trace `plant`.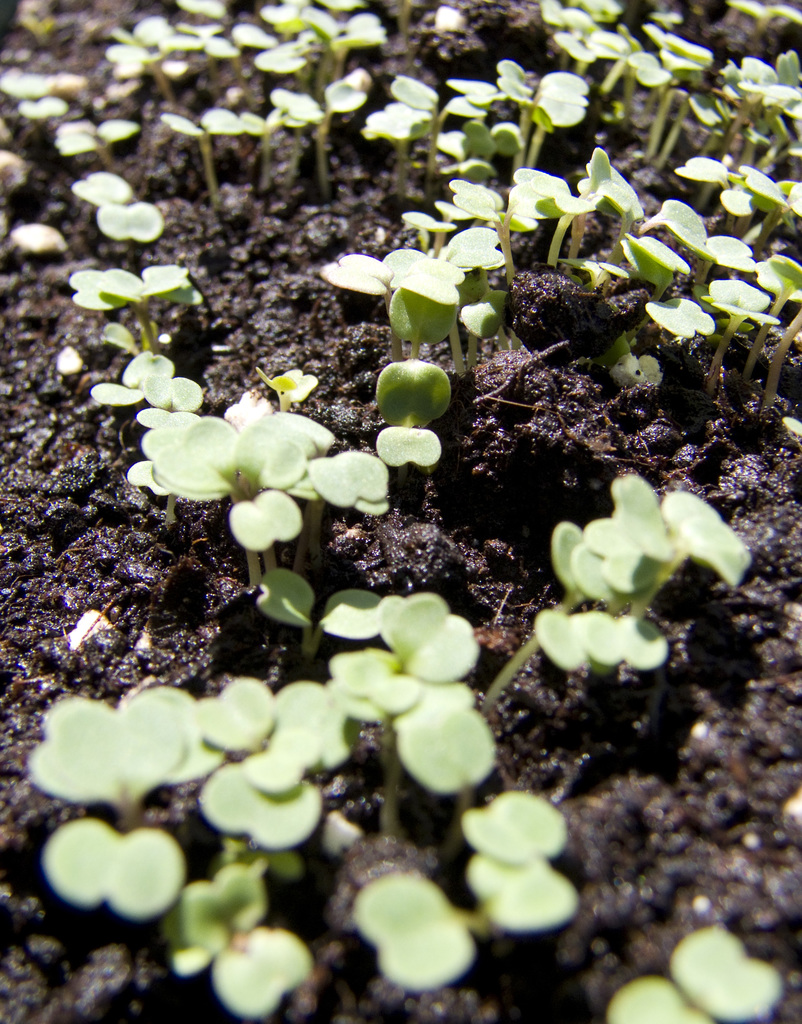
Traced to BBox(28, 690, 220, 927).
